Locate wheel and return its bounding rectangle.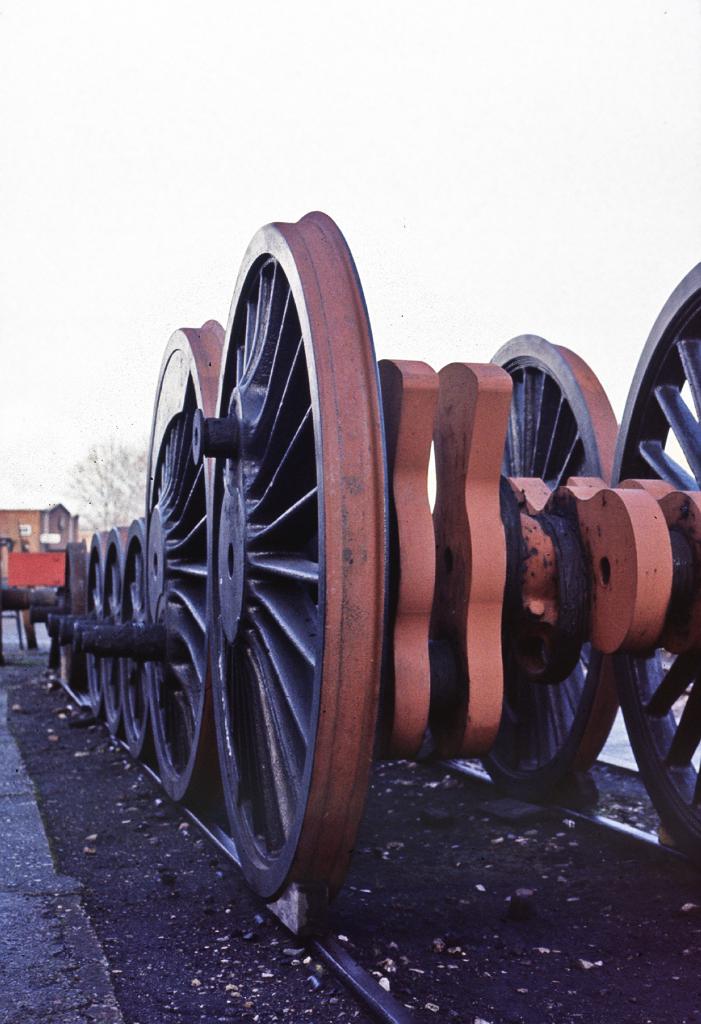
[x1=154, y1=253, x2=366, y2=879].
